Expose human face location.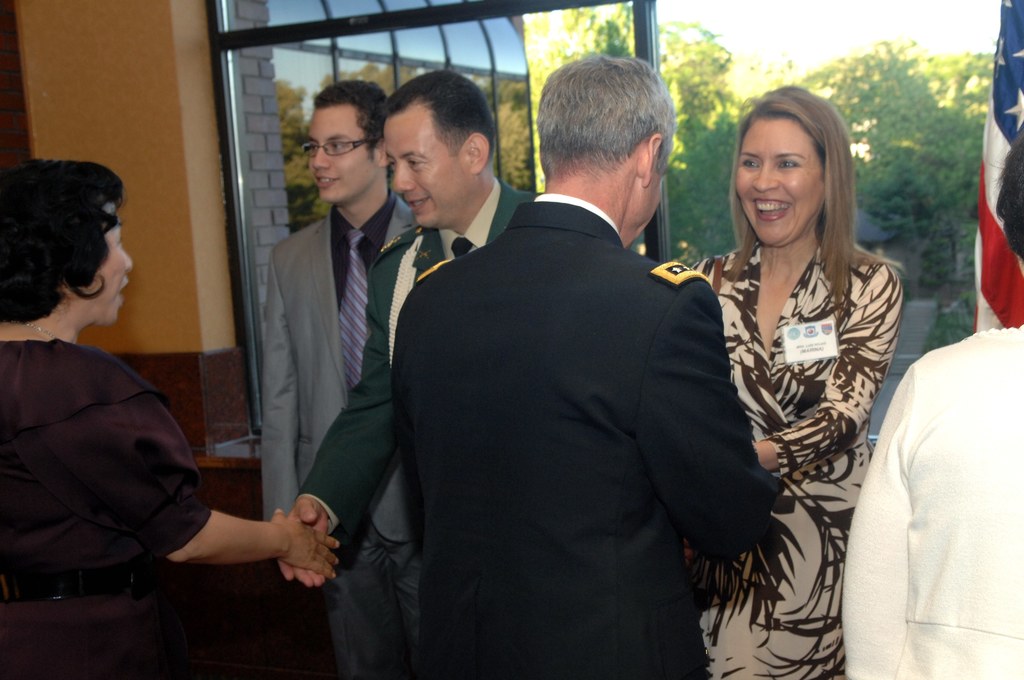
Exposed at (x1=86, y1=201, x2=138, y2=324).
